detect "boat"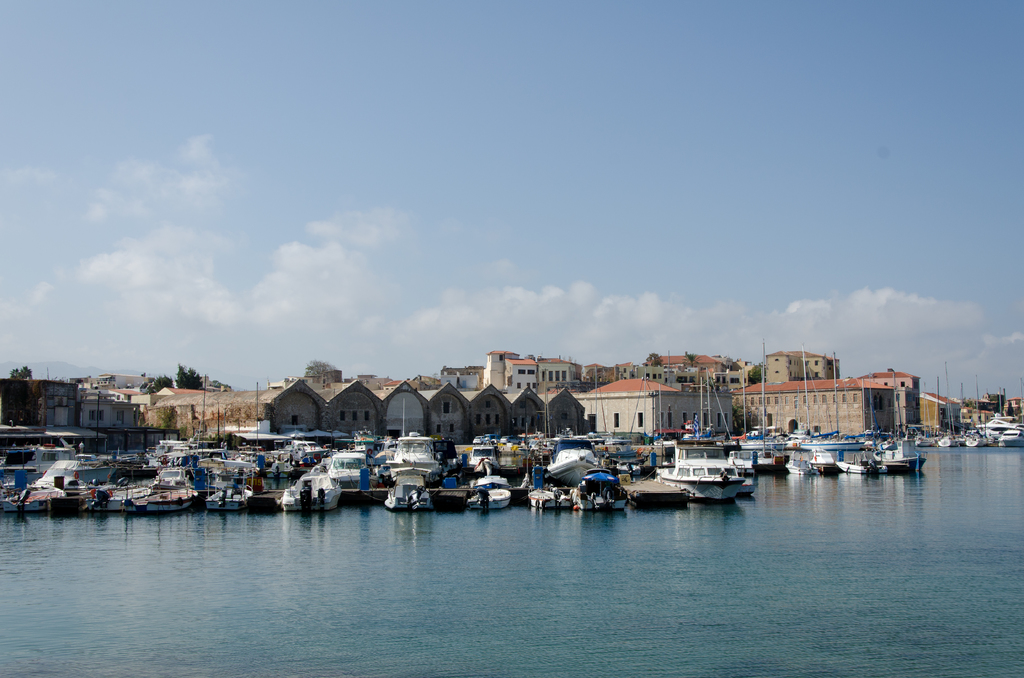
detection(386, 400, 438, 476)
